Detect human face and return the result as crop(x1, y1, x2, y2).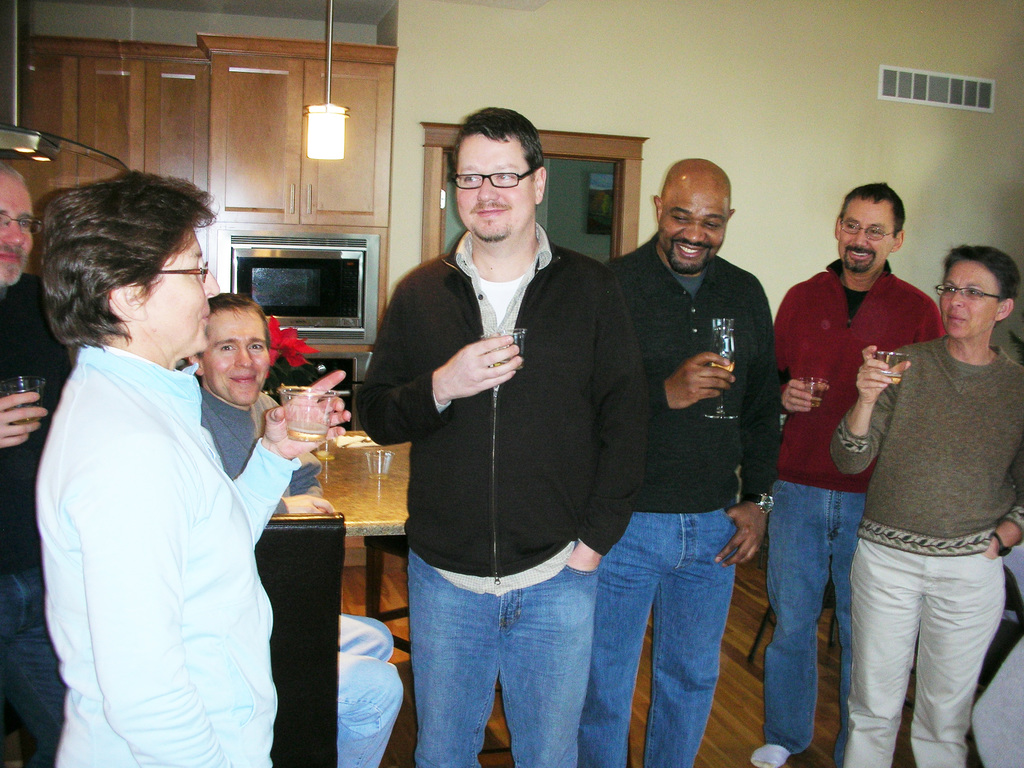
crop(0, 177, 44, 281).
